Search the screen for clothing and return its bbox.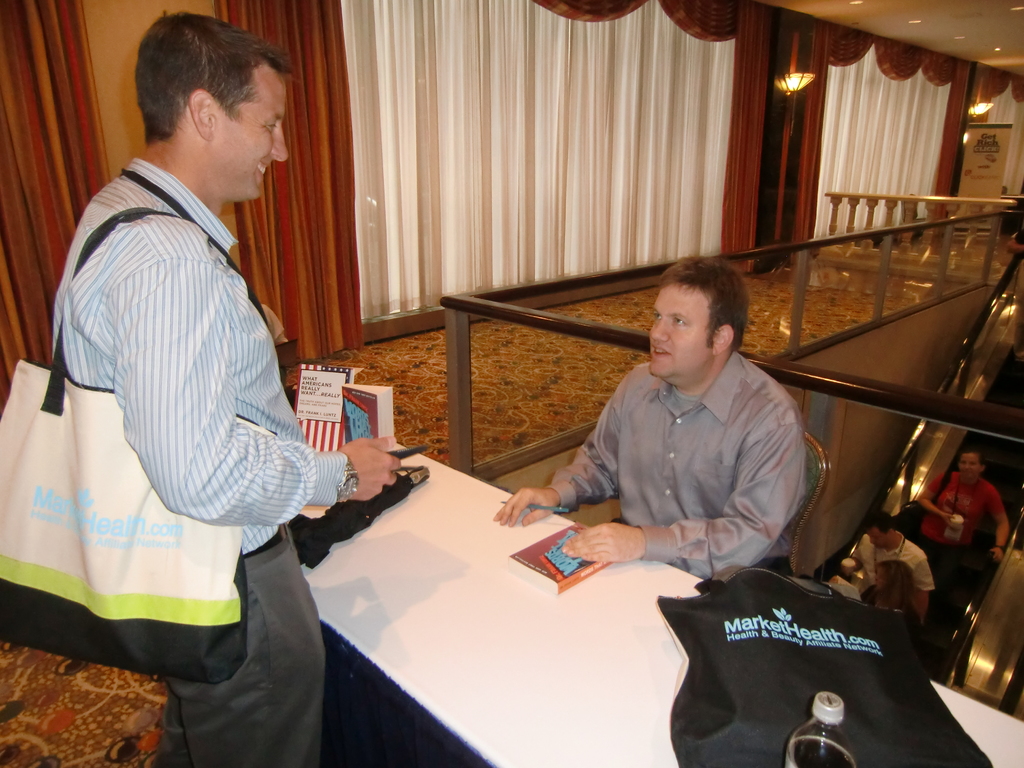
Found: {"x1": 51, "y1": 156, "x2": 329, "y2": 767}.
